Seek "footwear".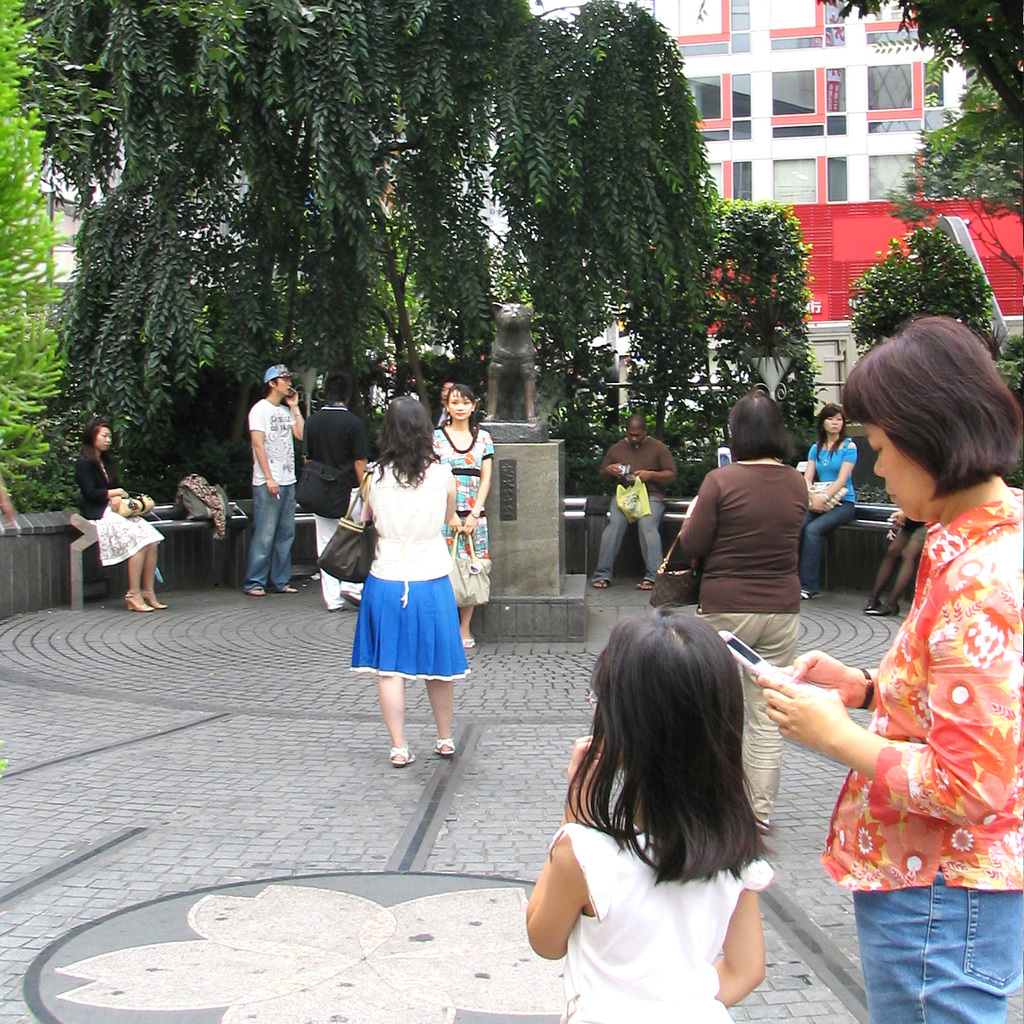
{"x1": 391, "y1": 738, "x2": 420, "y2": 767}.
